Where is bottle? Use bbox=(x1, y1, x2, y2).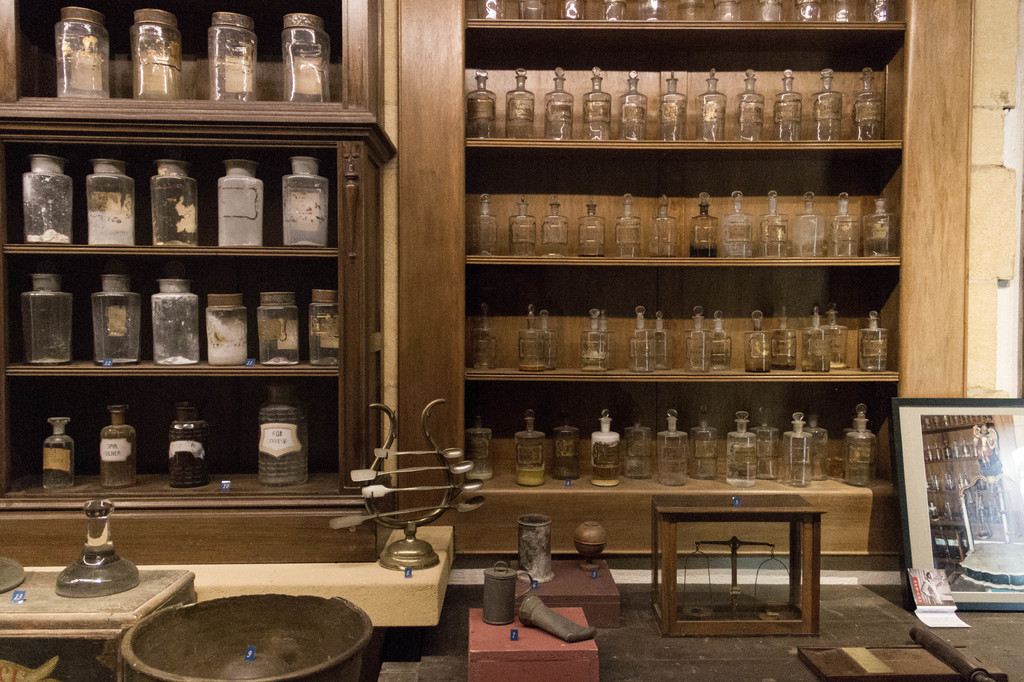
bbox=(748, 406, 779, 480).
